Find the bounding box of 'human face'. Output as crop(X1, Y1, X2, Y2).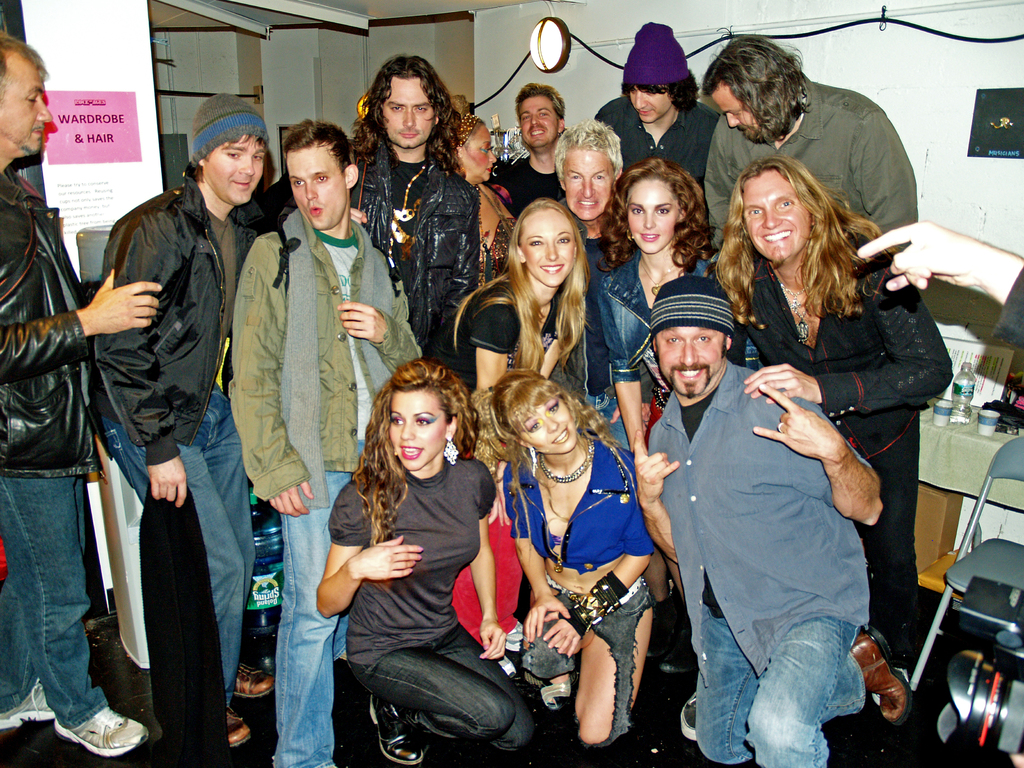
crop(522, 394, 576, 452).
